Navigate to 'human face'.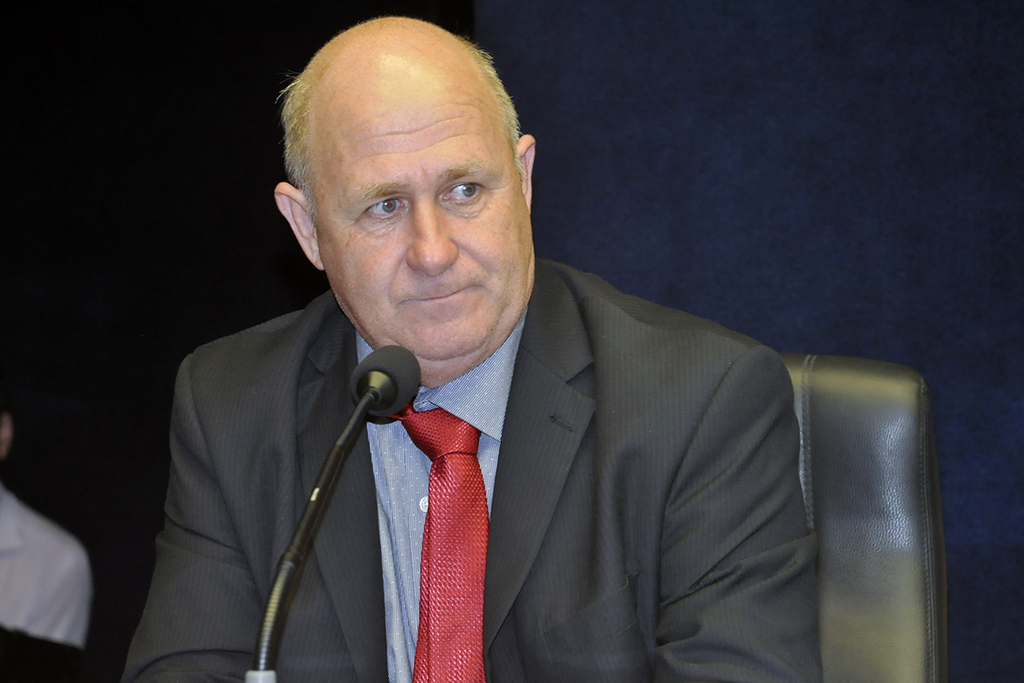
Navigation target: 317 92 532 361.
